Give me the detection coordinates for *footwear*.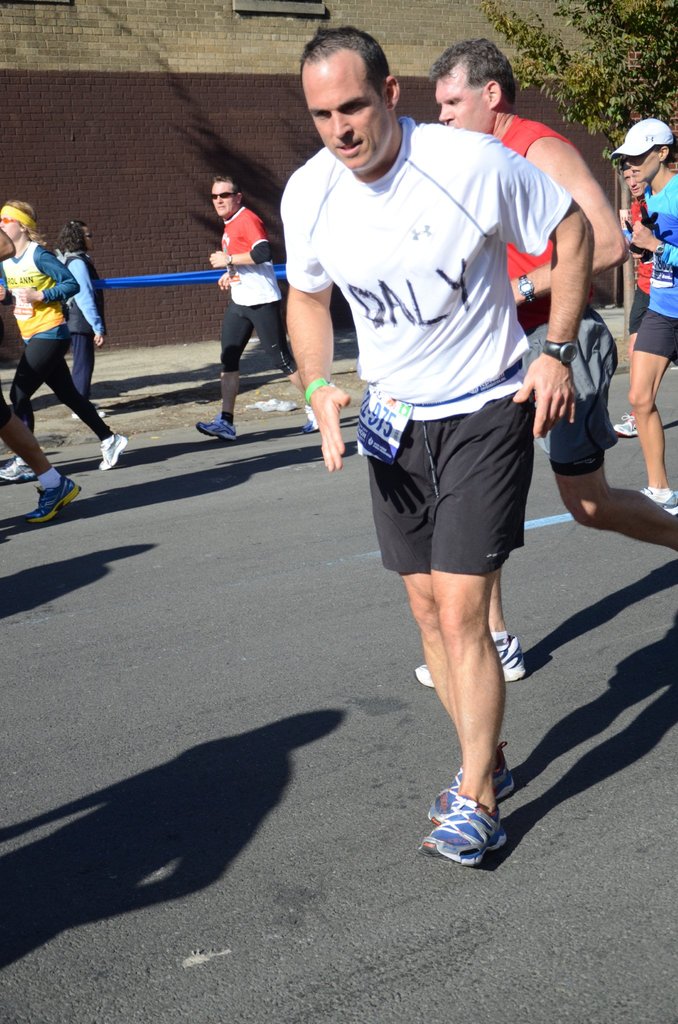
x1=301, y1=404, x2=315, y2=428.
